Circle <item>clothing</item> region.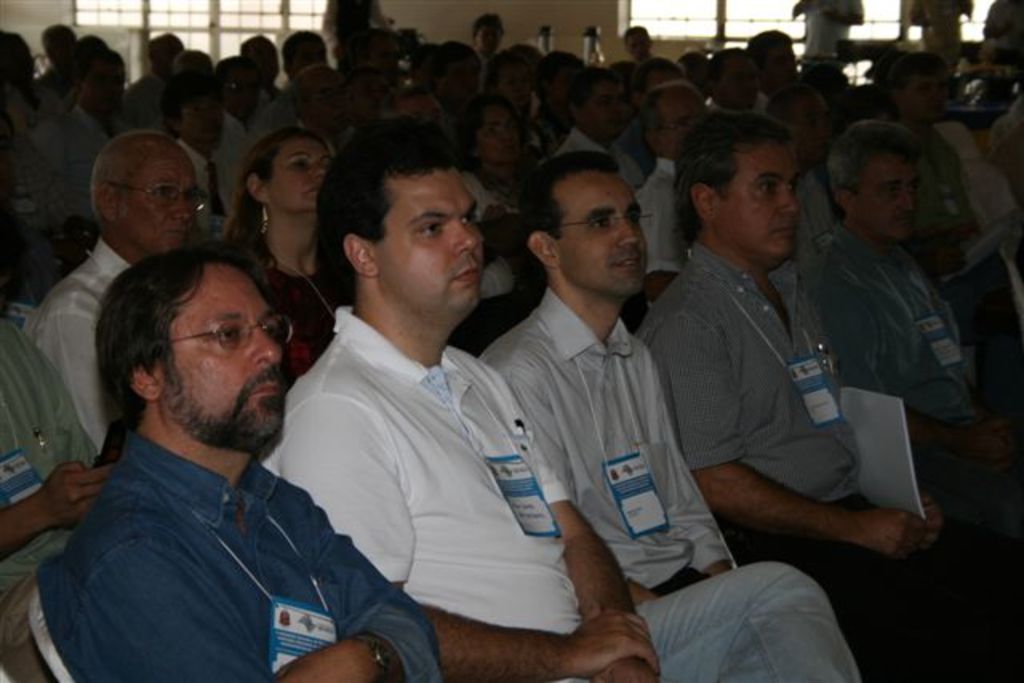
Region: (x1=552, y1=136, x2=626, y2=160).
